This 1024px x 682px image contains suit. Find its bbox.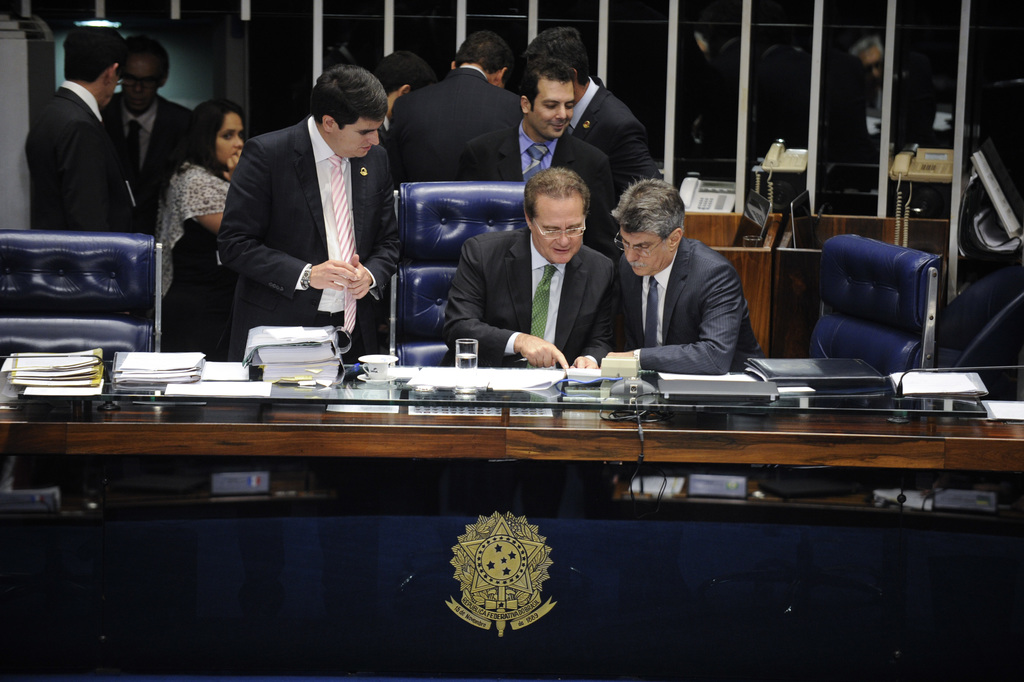
Rect(89, 90, 191, 207).
